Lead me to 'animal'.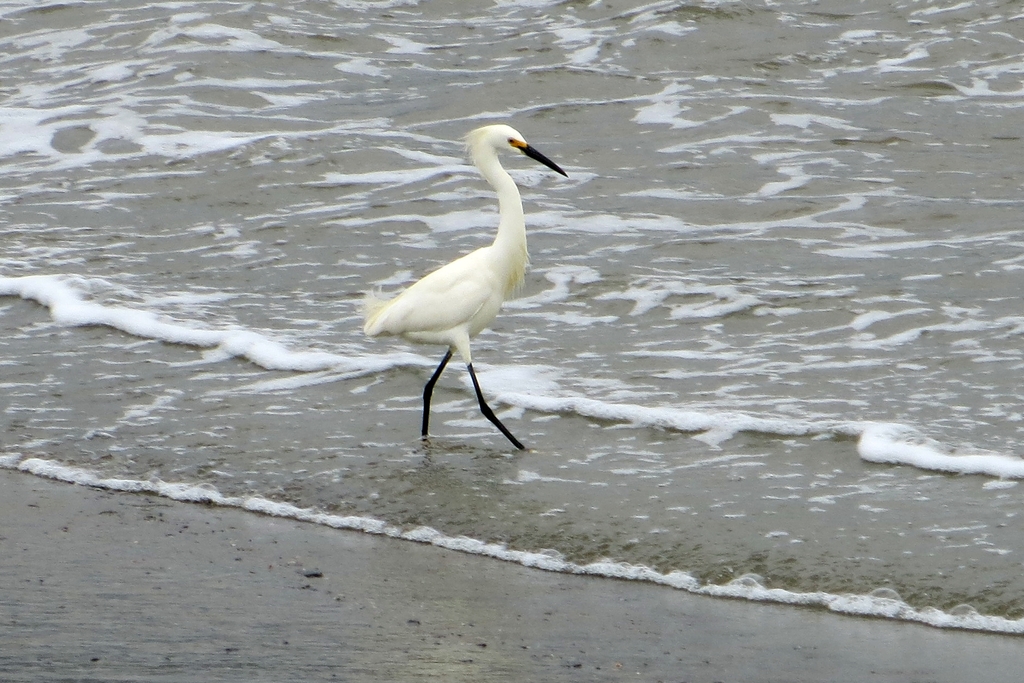
Lead to detection(364, 122, 567, 450).
